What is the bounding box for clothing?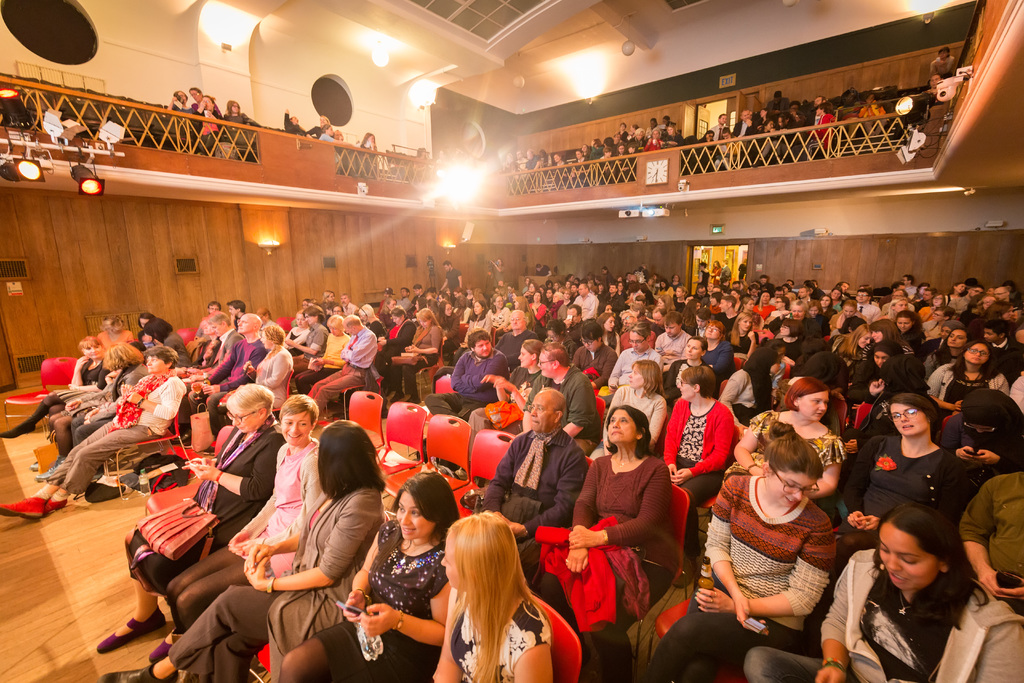
locate(600, 337, 619, 343).
